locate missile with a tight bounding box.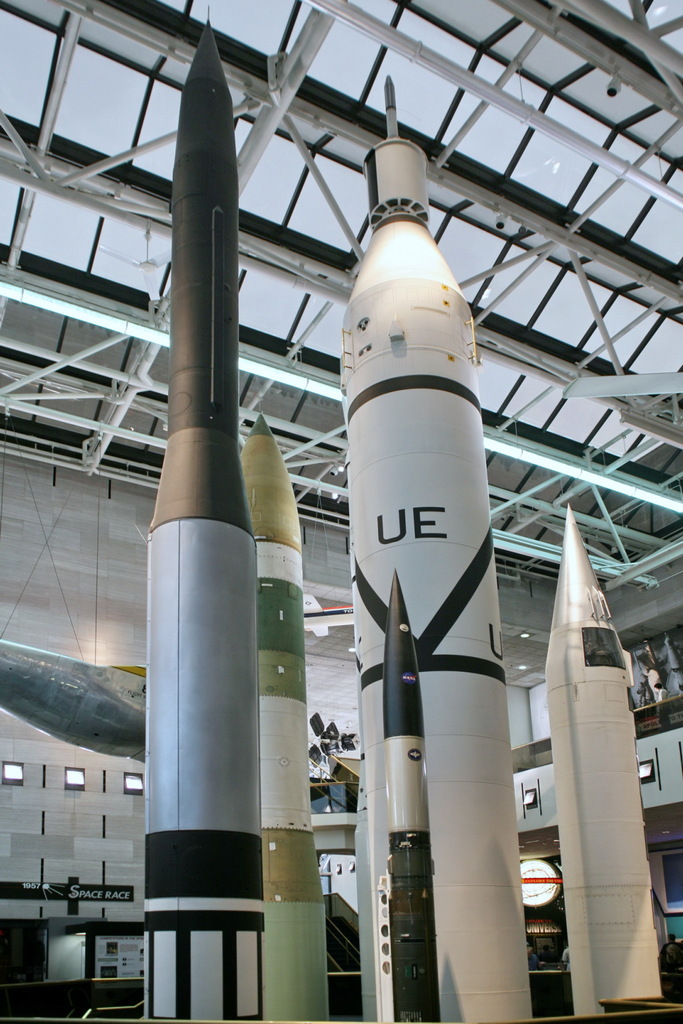
detection(139, 4, 264, 1023).
